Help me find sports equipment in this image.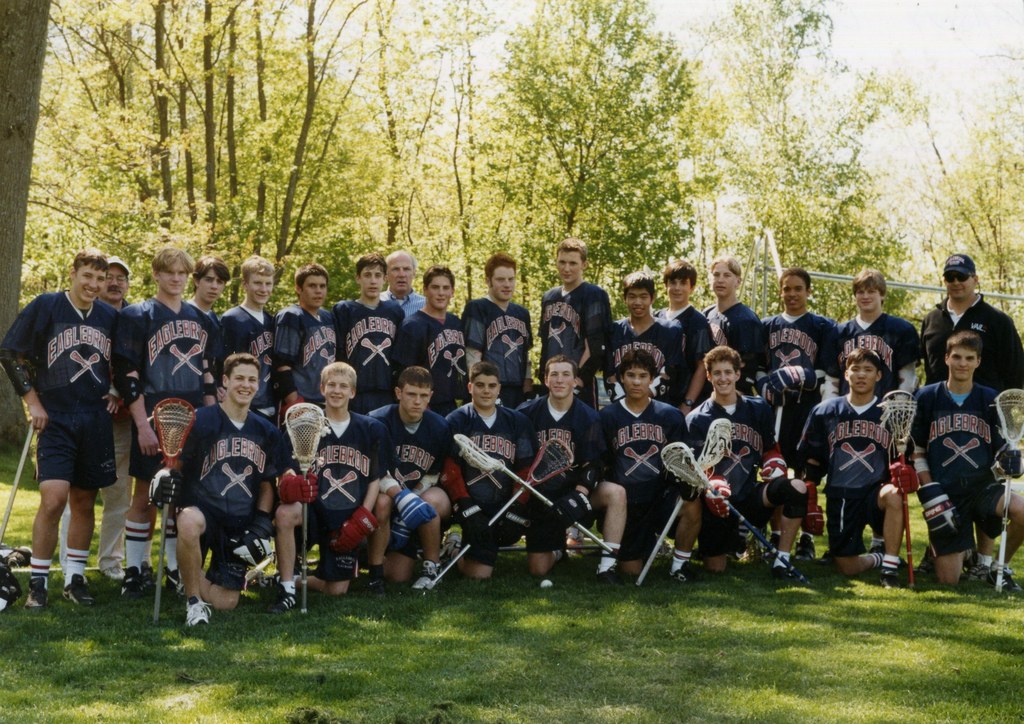
Found it: 662:449:814:583.
